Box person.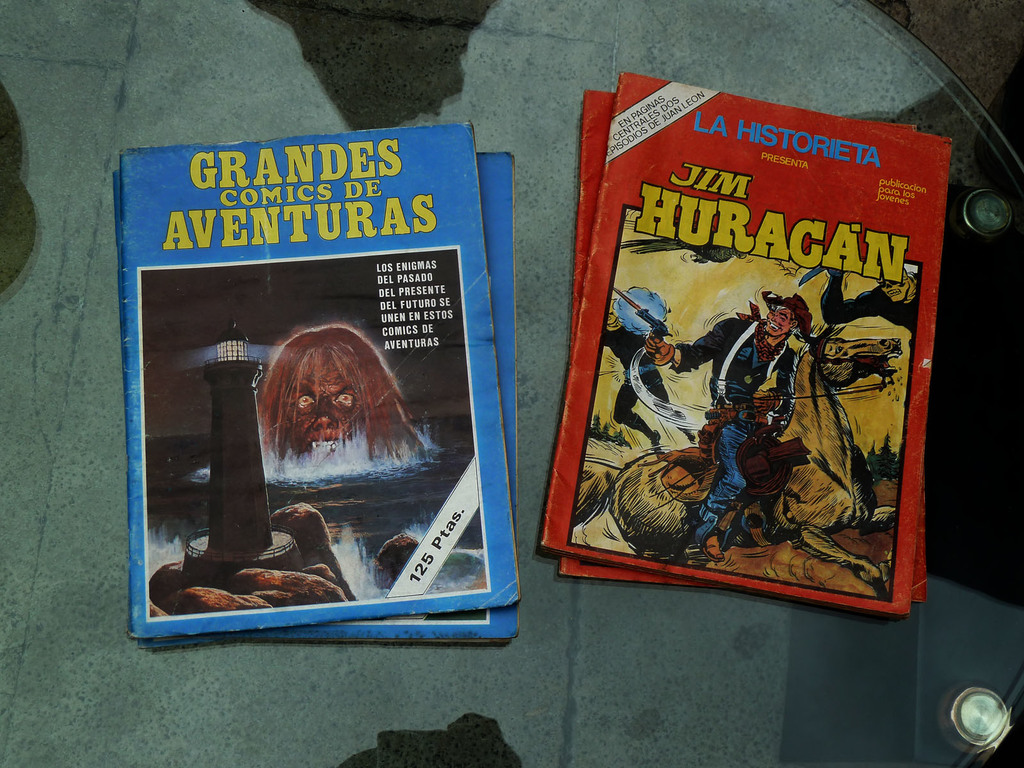
locate(612, 307, 698, 444).
